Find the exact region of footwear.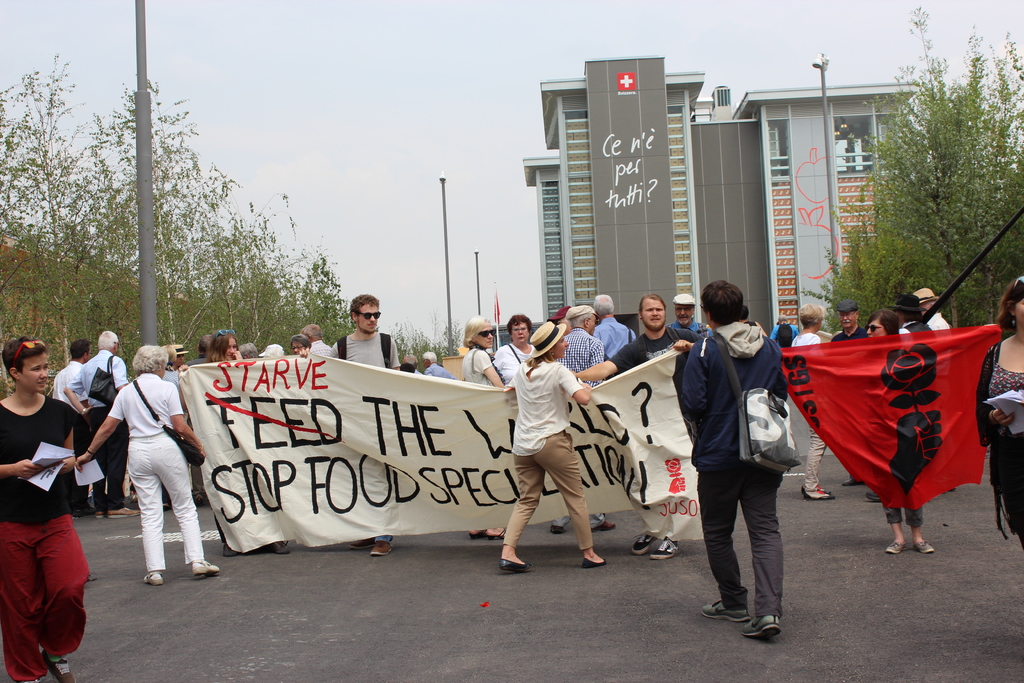
Exact region: 192:557:220:578.
